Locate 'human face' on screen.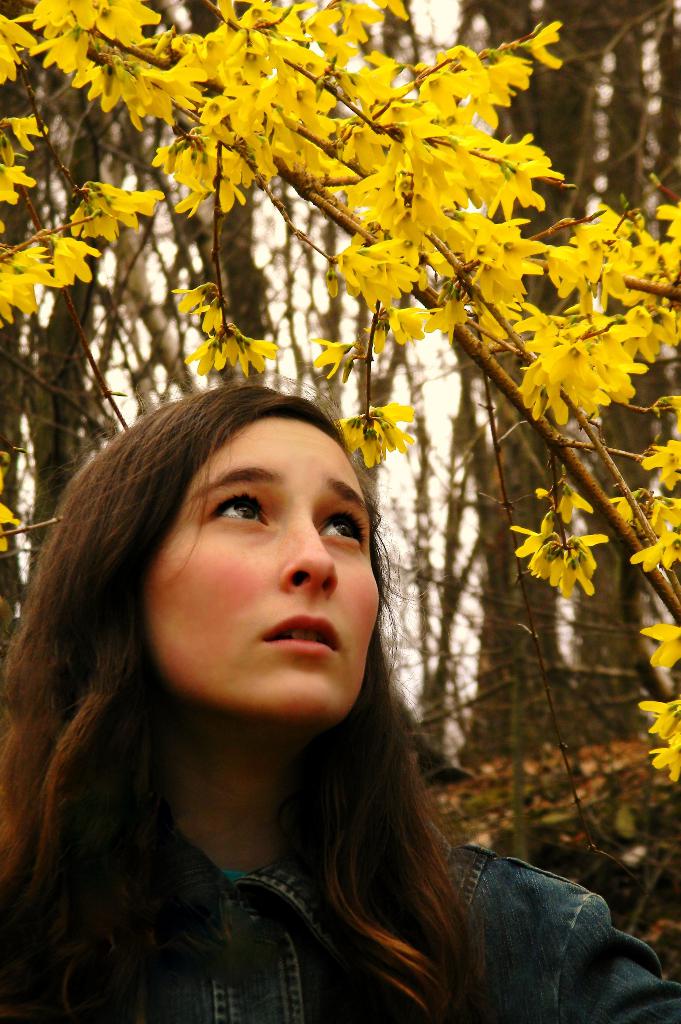
On screen at left=143, top=419, right=381, bottom=734.
